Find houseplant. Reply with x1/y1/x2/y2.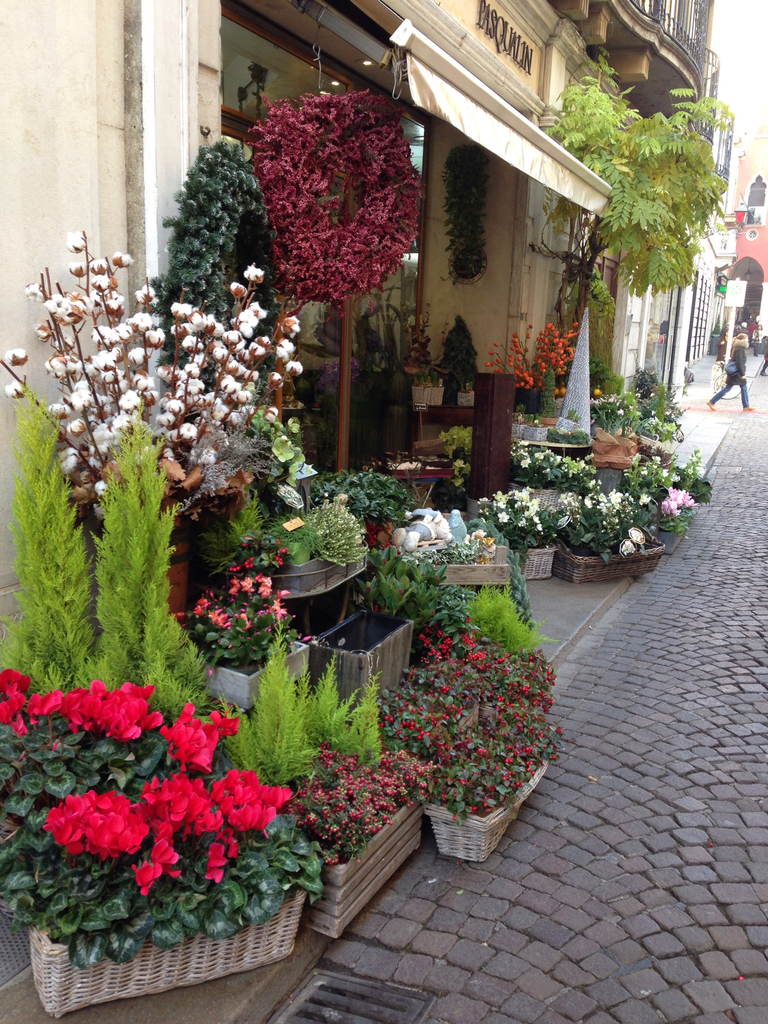
381/625/570/863.
